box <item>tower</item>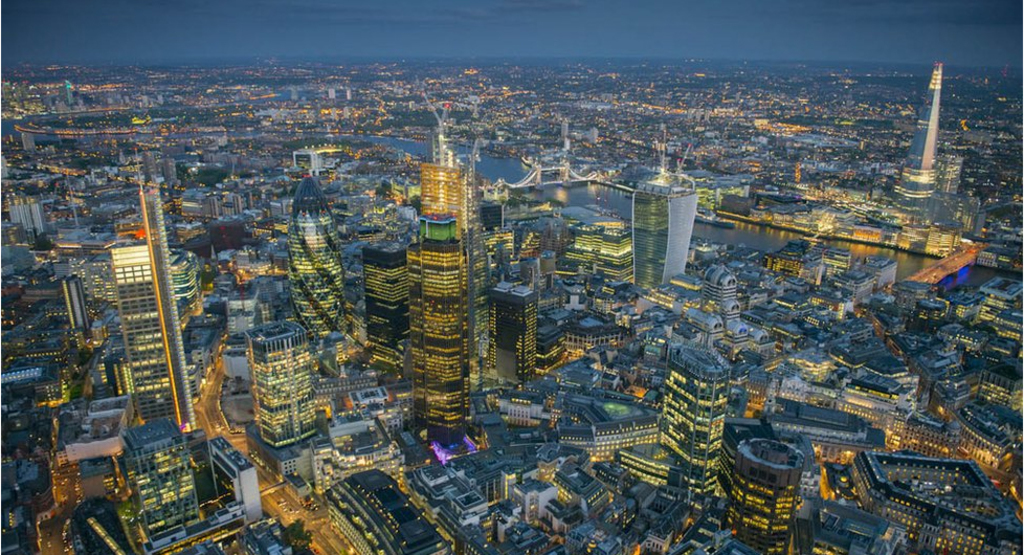
locate(281, 163, 357, 357)
